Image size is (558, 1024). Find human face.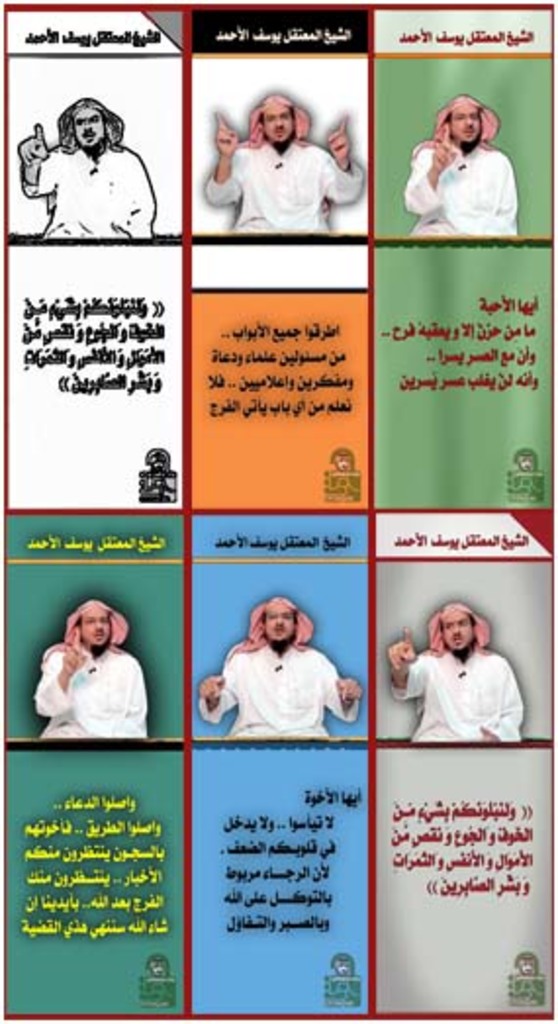
left=450, top=104, right=488, bottom=143.
